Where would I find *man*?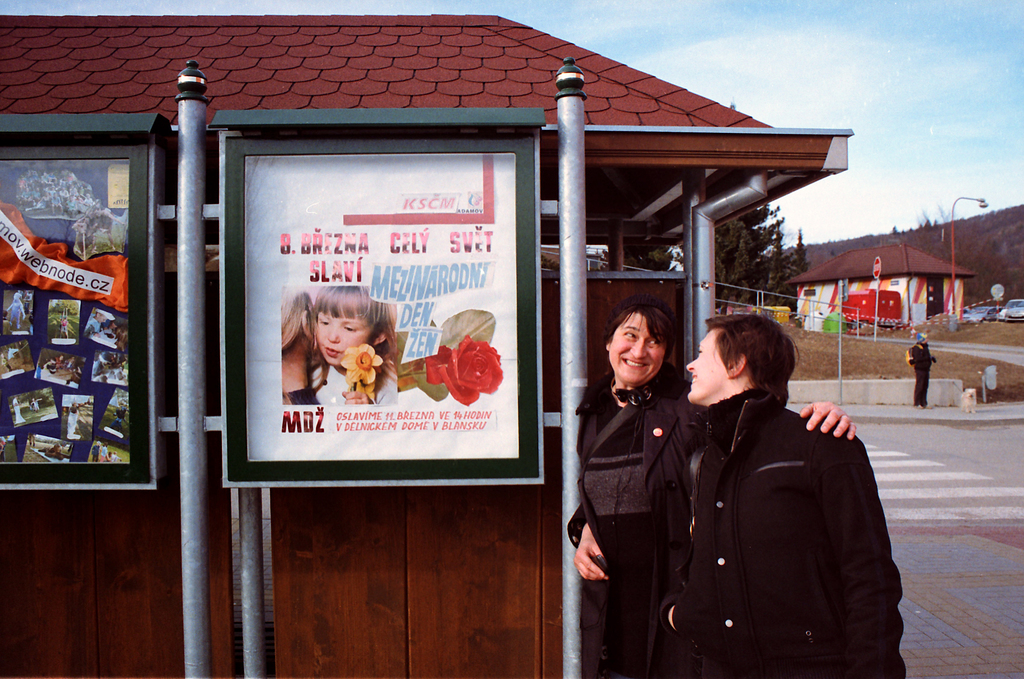
At (906,328,938,409).
